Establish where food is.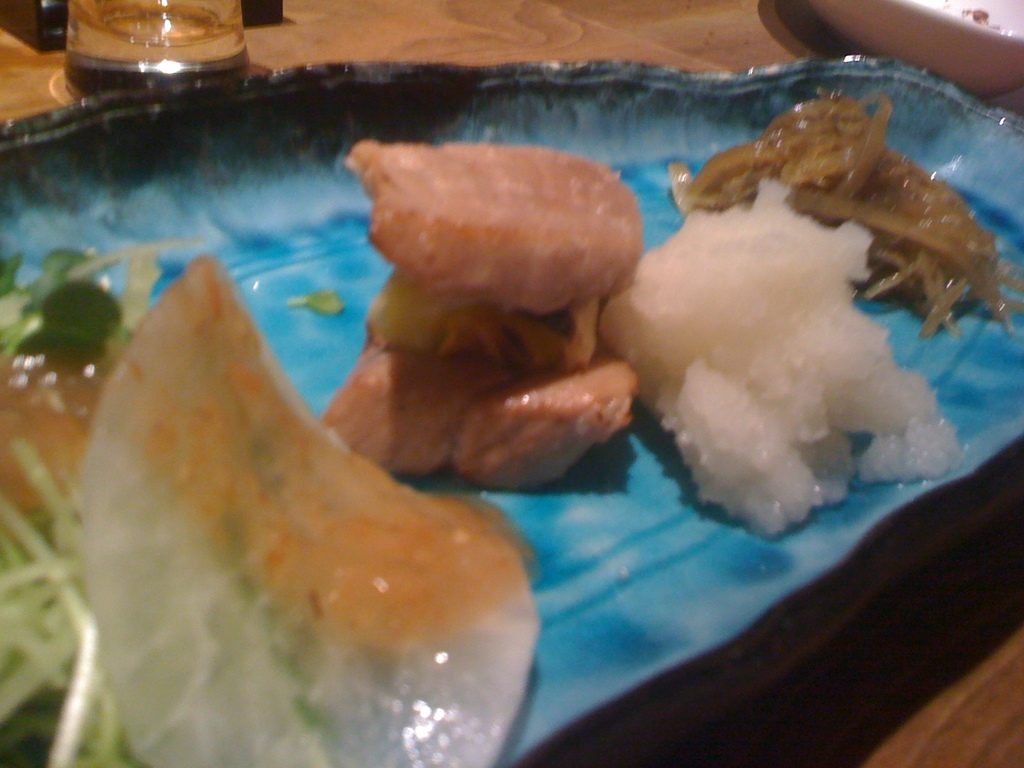
Established at Rect(319, 140, 634, 495).
